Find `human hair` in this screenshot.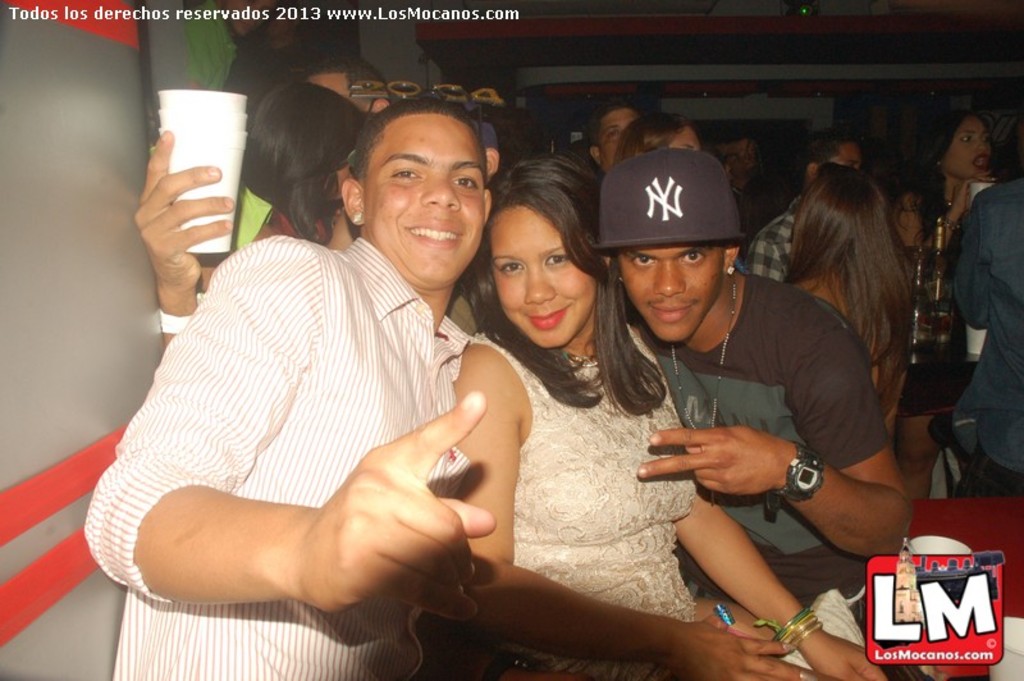
The bounding box for `human hair` is locate(923, 106, 998, 173).
